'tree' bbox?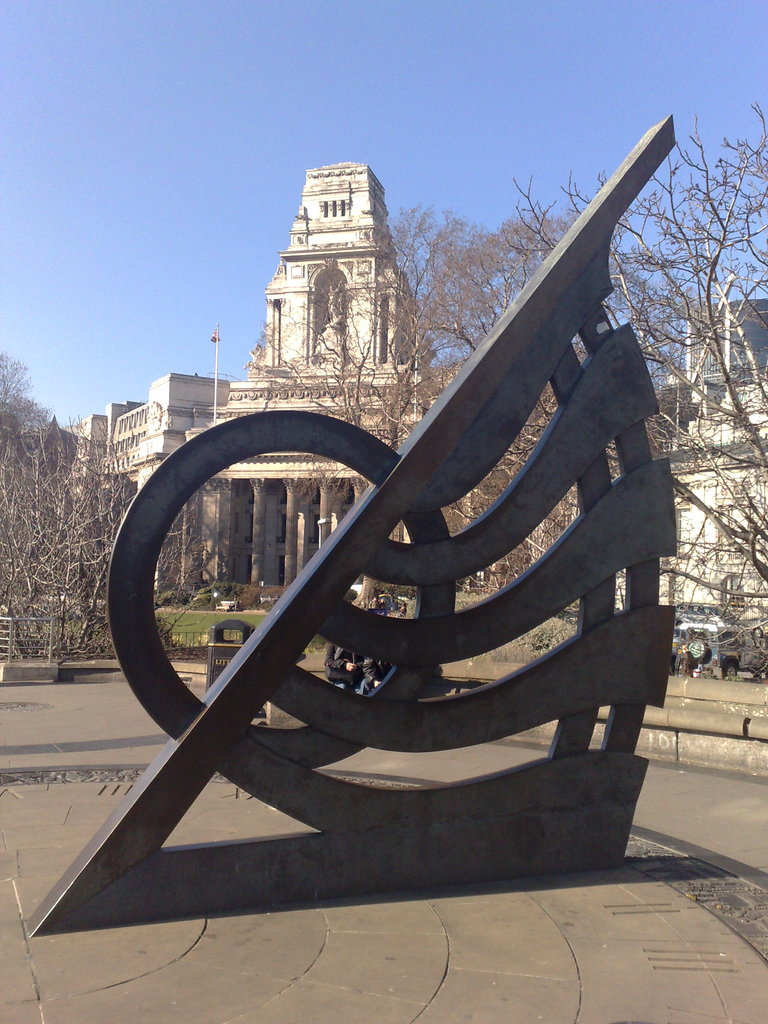
l=267, t=178, r=621, b=605
